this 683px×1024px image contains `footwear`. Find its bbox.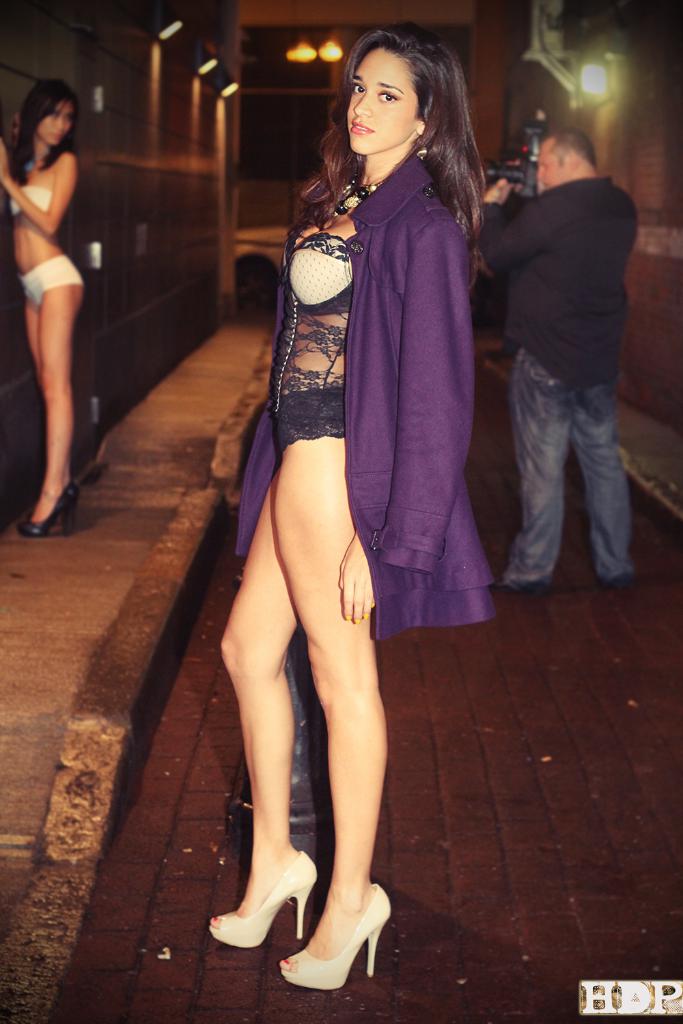
x1=272 y1=882 x2=388 y2=994.
